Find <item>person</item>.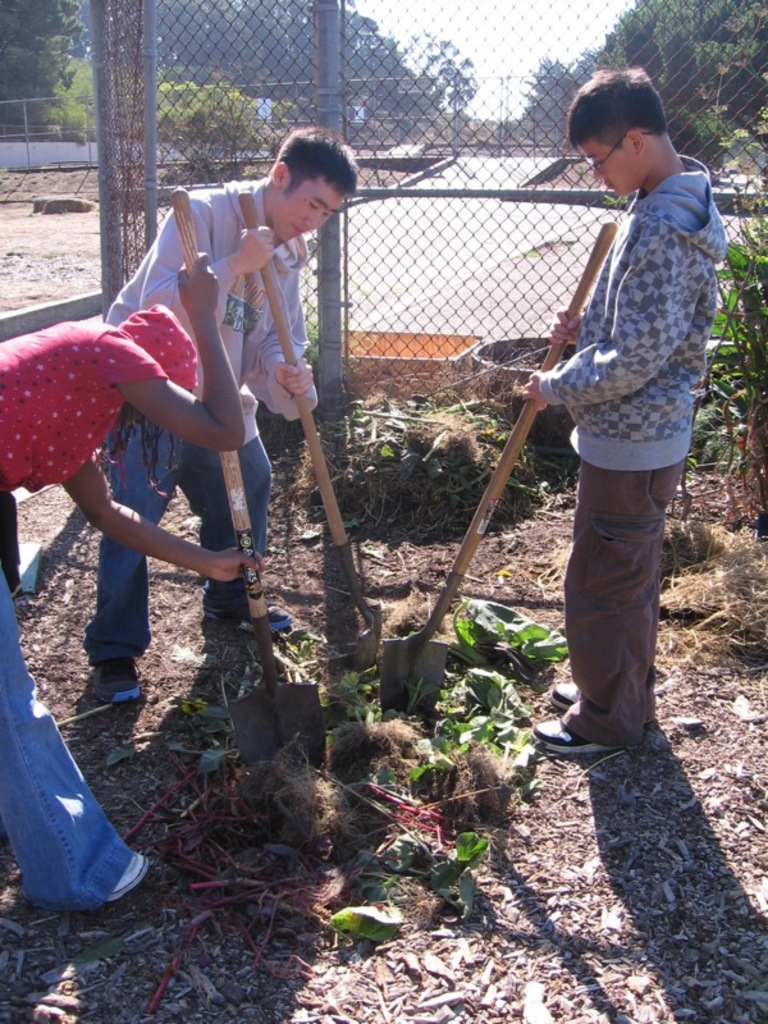
(x1=518, y1=69, x2=726, y2=753).
